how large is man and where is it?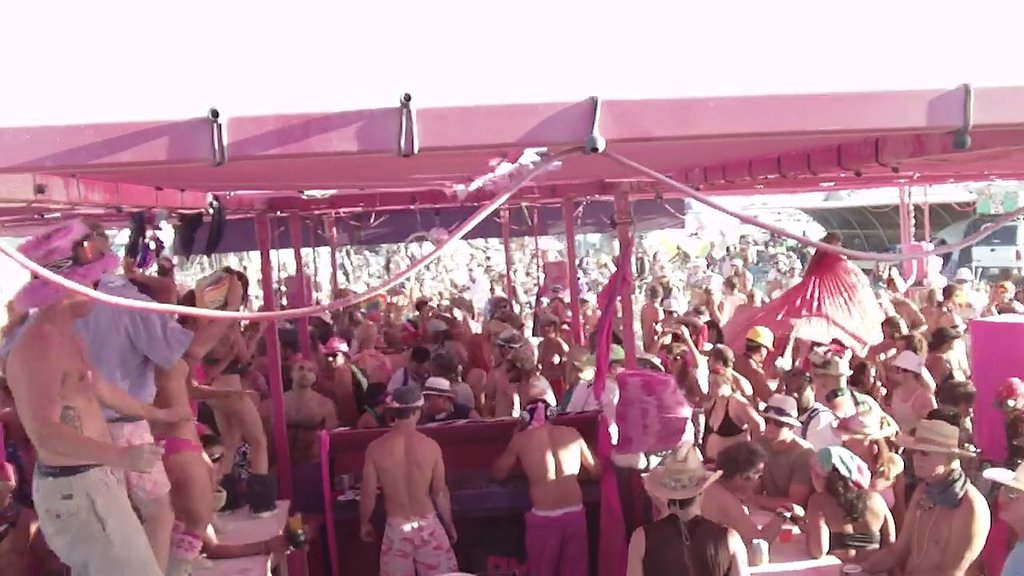
Bounding box: {"left": 732, "top": 325, "right": 789, "bottom": 405}.
